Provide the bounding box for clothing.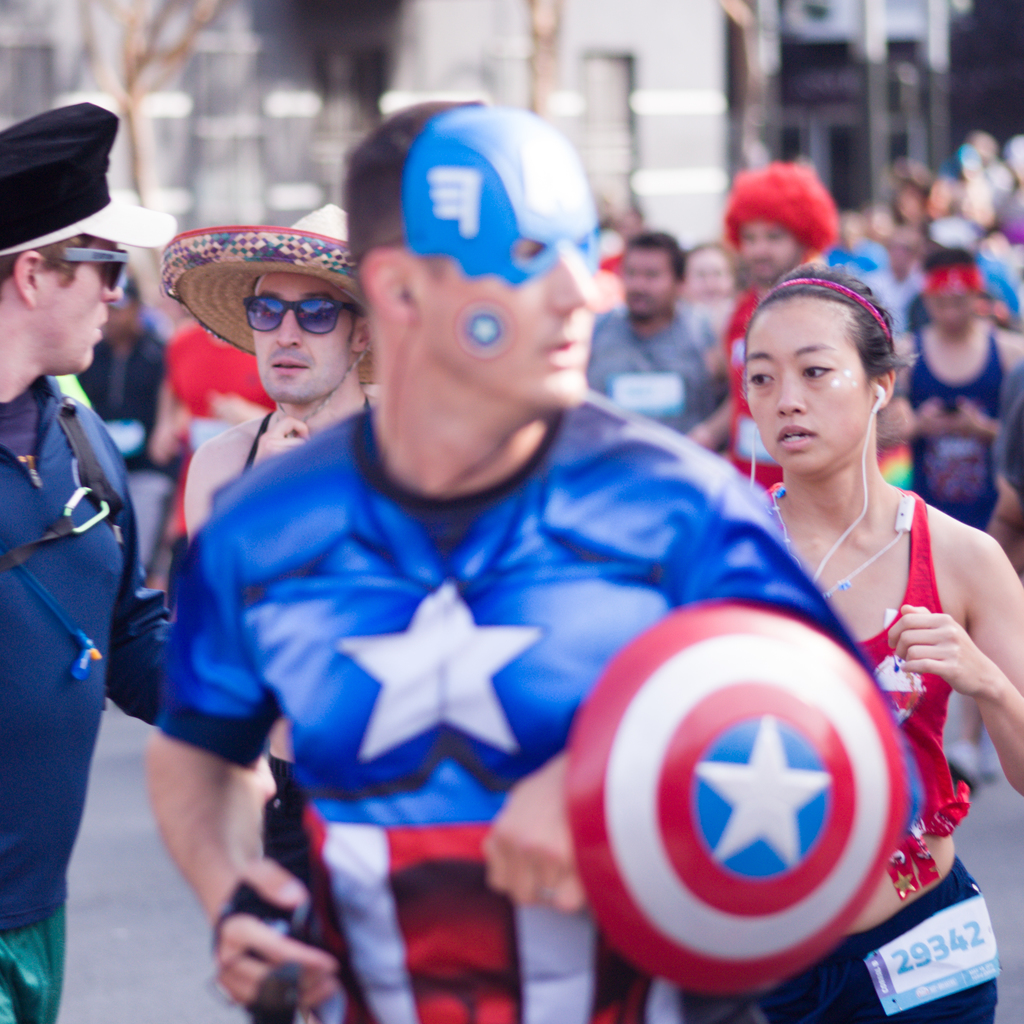
region(903, 305, 1016, 540).
